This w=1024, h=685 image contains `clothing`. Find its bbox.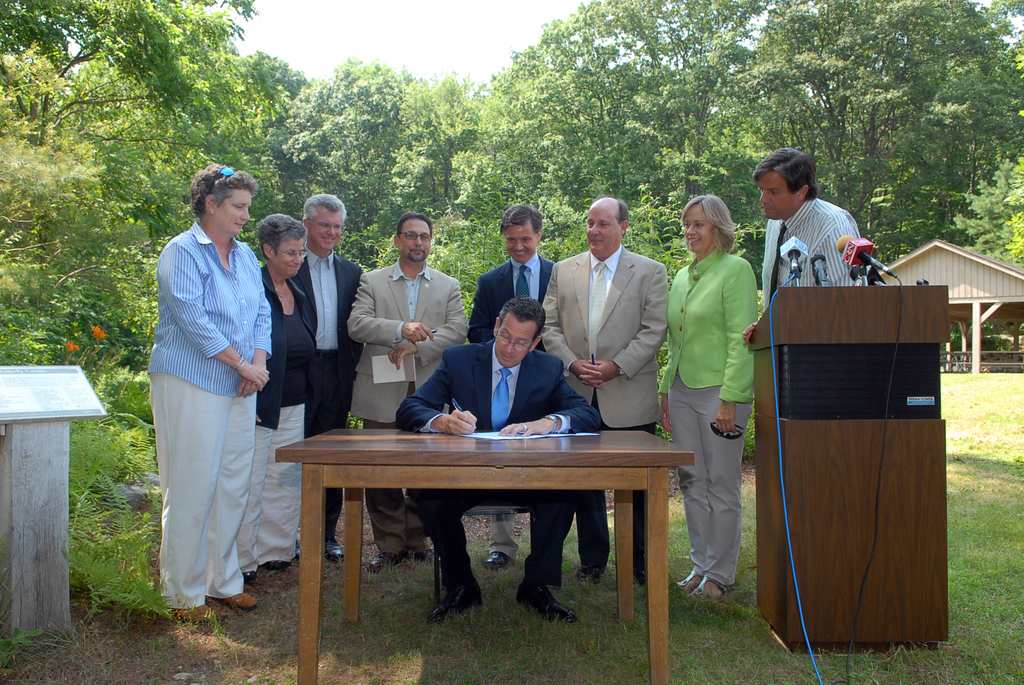
(x1=396, y1=334, x2=607, y2=583).
